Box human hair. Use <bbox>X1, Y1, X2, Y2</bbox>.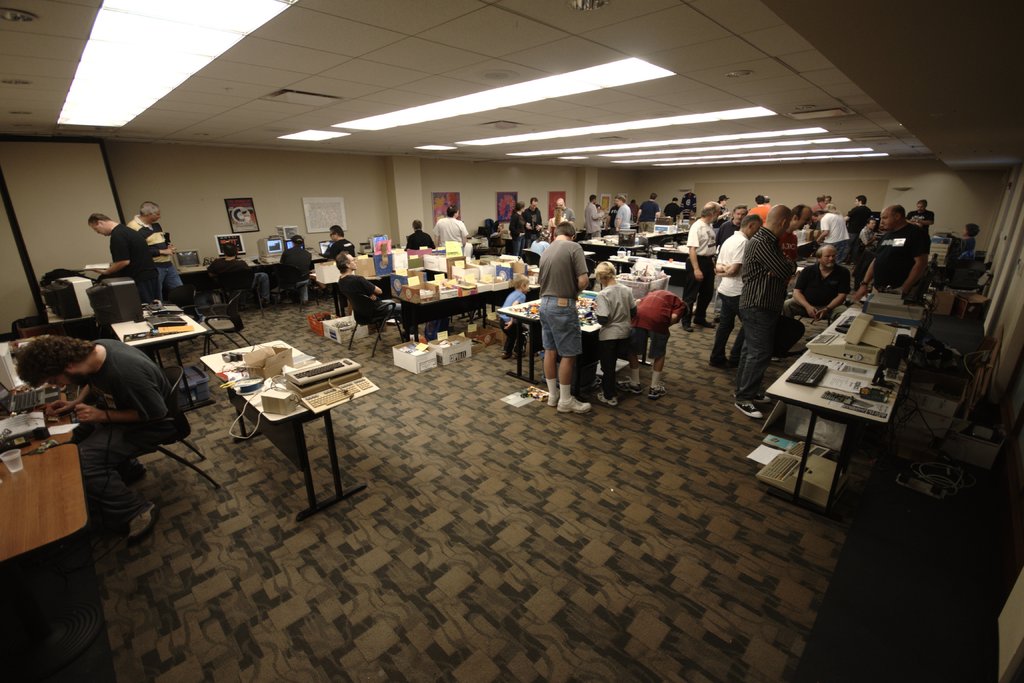
<bbox>140, 201, 159, 215</bbox>.
